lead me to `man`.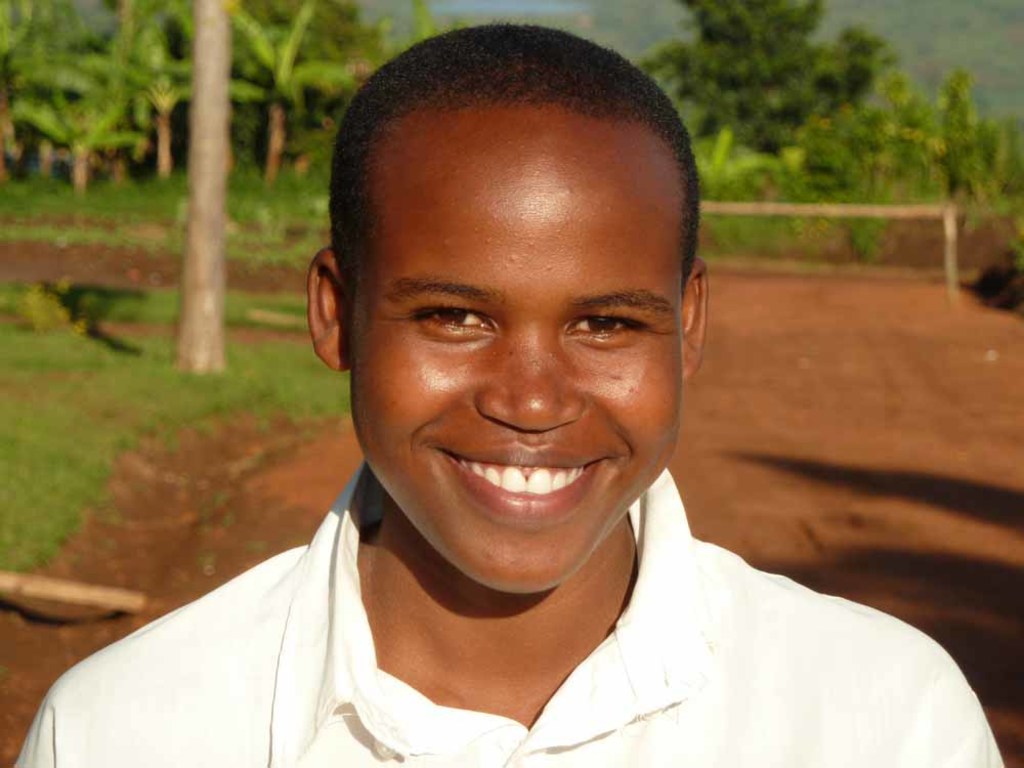
Lead to Rect(77, 44, 959, 767).
